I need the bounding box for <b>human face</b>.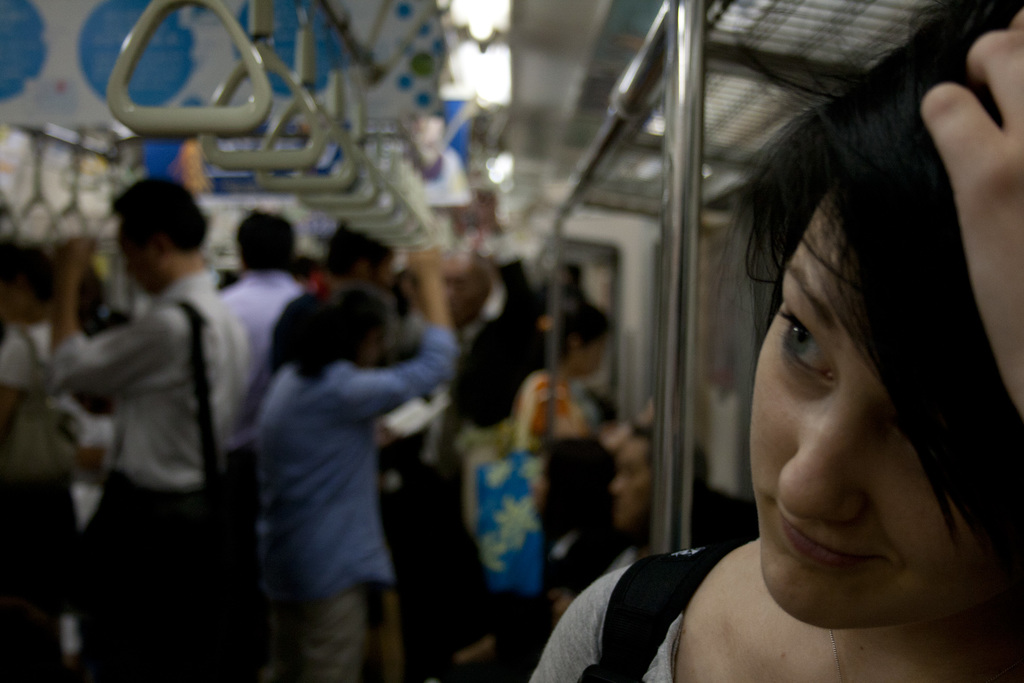
Here it is: x1=366, y1=258, x2=397, y2=293.
